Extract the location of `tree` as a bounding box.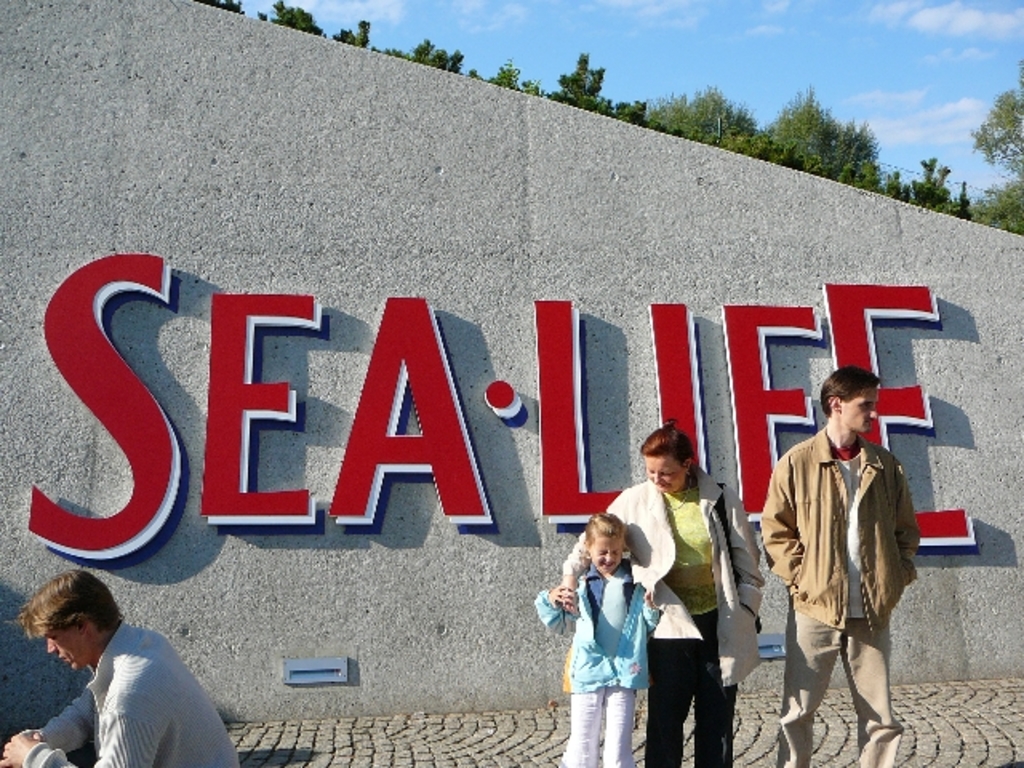
region(194, 0, 248, 14).
